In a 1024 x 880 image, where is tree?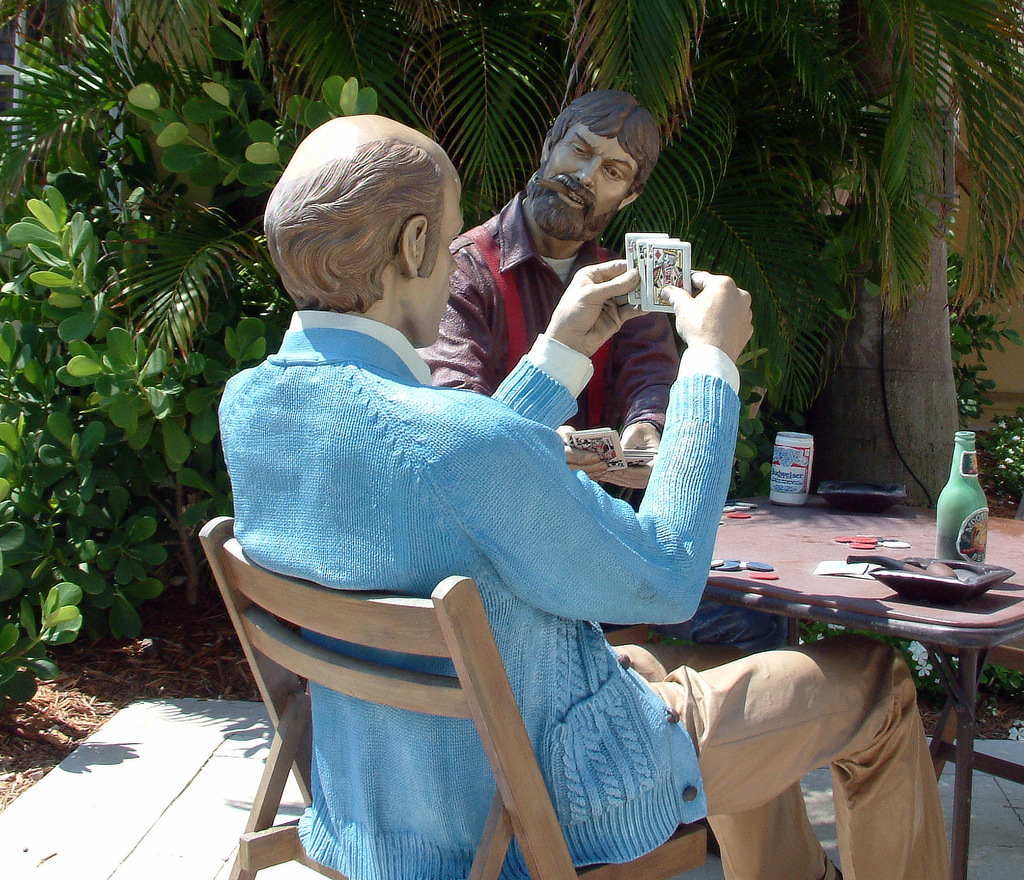
x1=0, y1=0, x2=1018, y2=696.
